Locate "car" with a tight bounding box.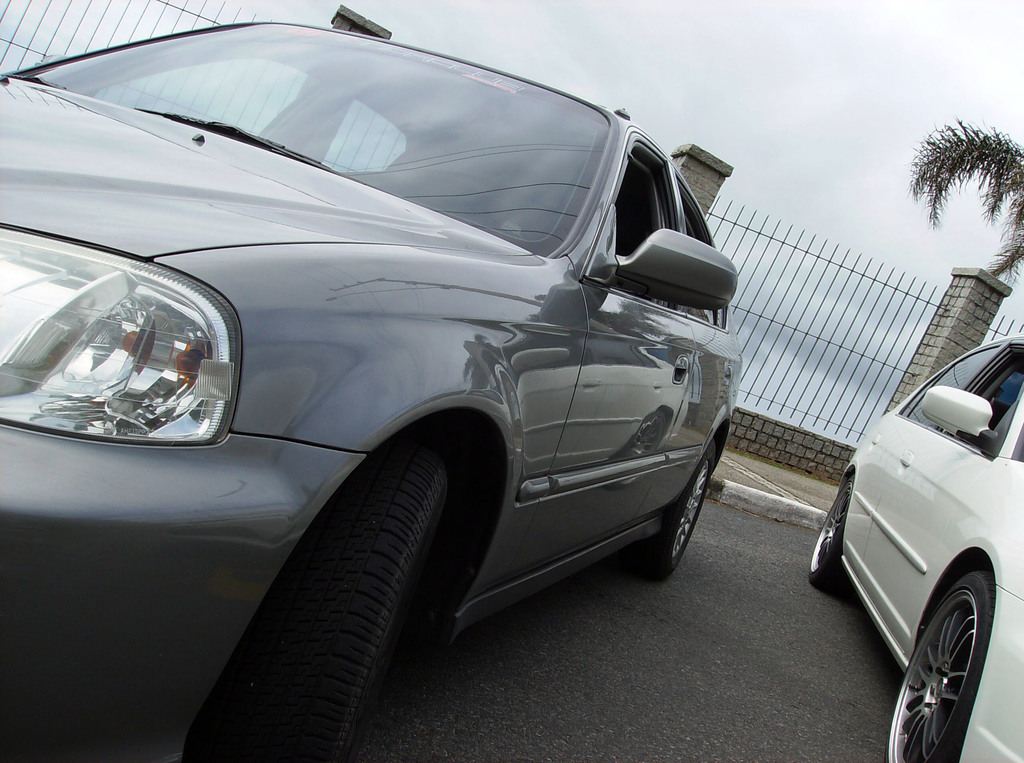
detection(806, 333, 1023, 762).
